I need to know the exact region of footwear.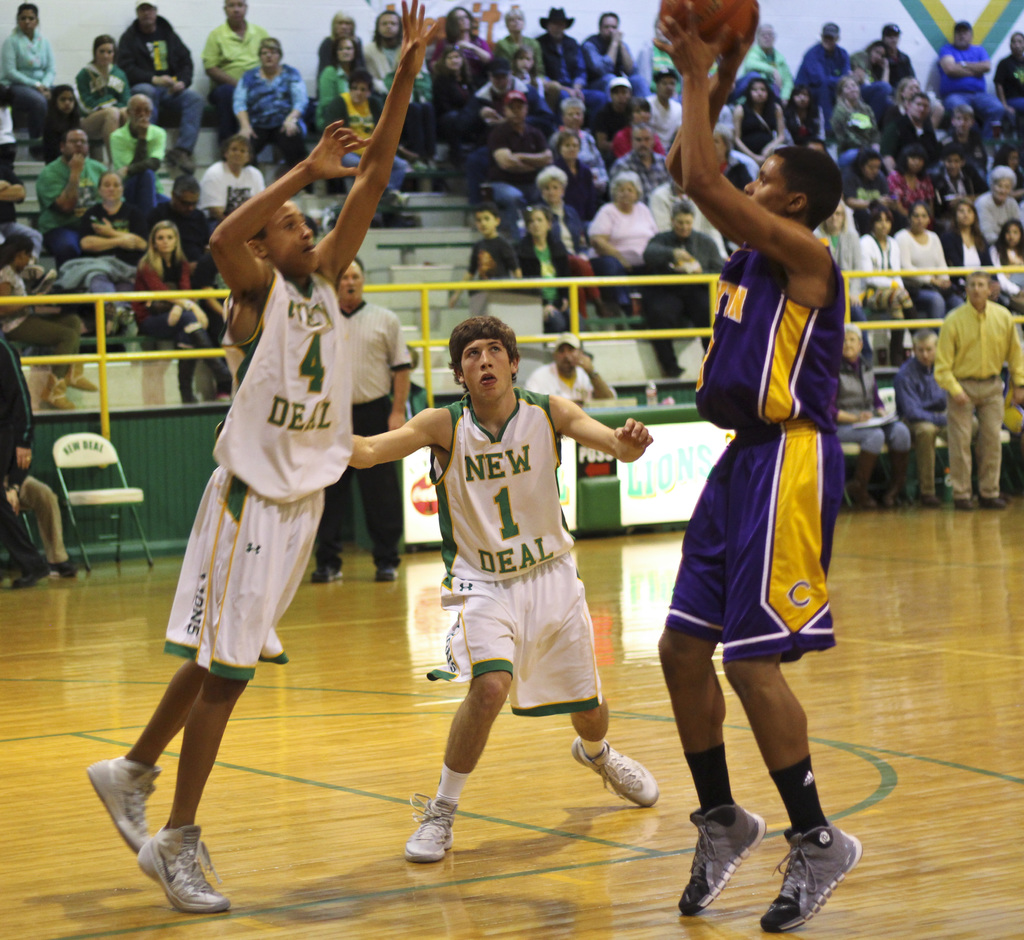
Region: {"left": 376, "top": 555, "right": 402, "bottom": 580}.
